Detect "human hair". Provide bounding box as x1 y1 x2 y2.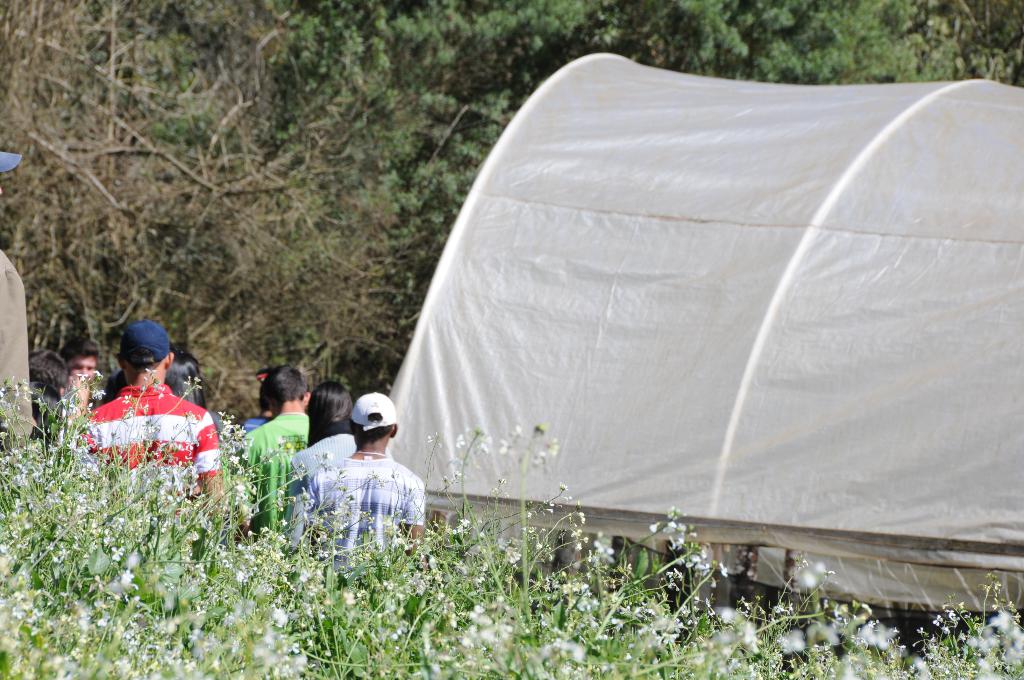
31 378 65 447.
